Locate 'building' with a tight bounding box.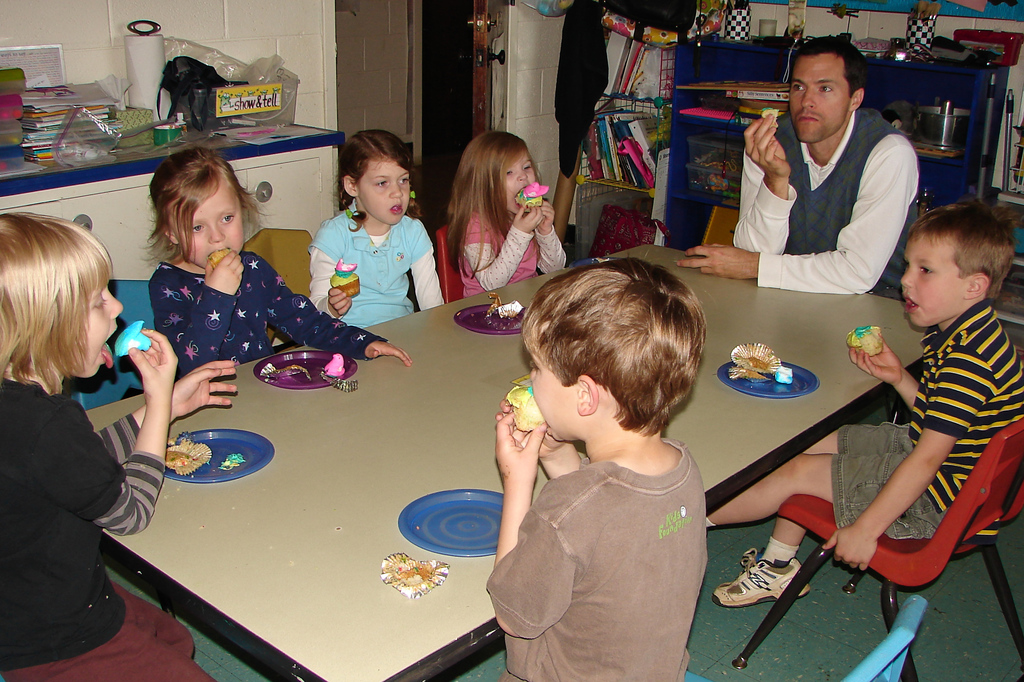
box(0, 0, 1023, 681).
